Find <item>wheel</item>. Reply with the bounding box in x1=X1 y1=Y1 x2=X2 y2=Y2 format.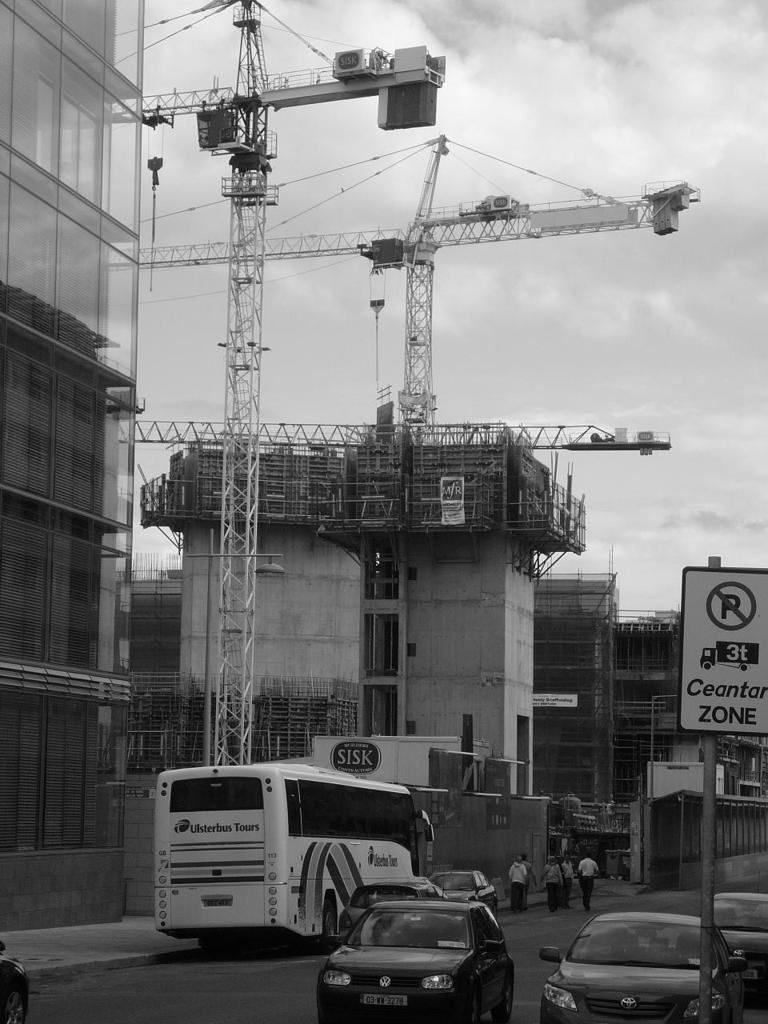
x1=310 y1=900 x2=346 y2=956.
